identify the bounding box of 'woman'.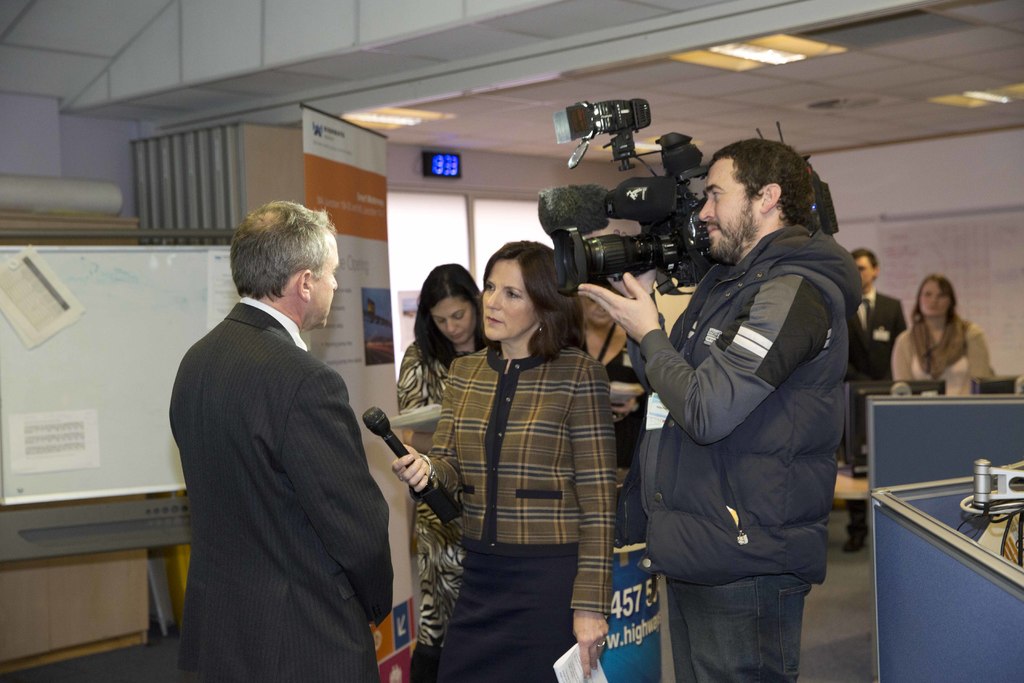
pyautogui.locateOnScreen(392, 260, 488, 682).
